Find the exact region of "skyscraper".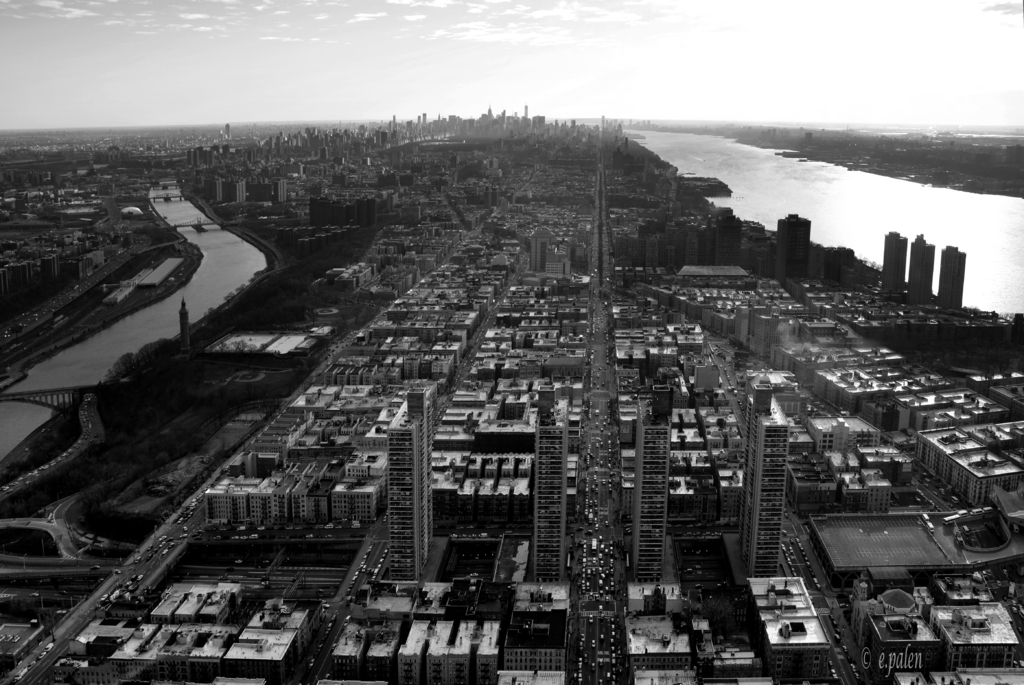
Exact region: [387, 385, 434, 584].
